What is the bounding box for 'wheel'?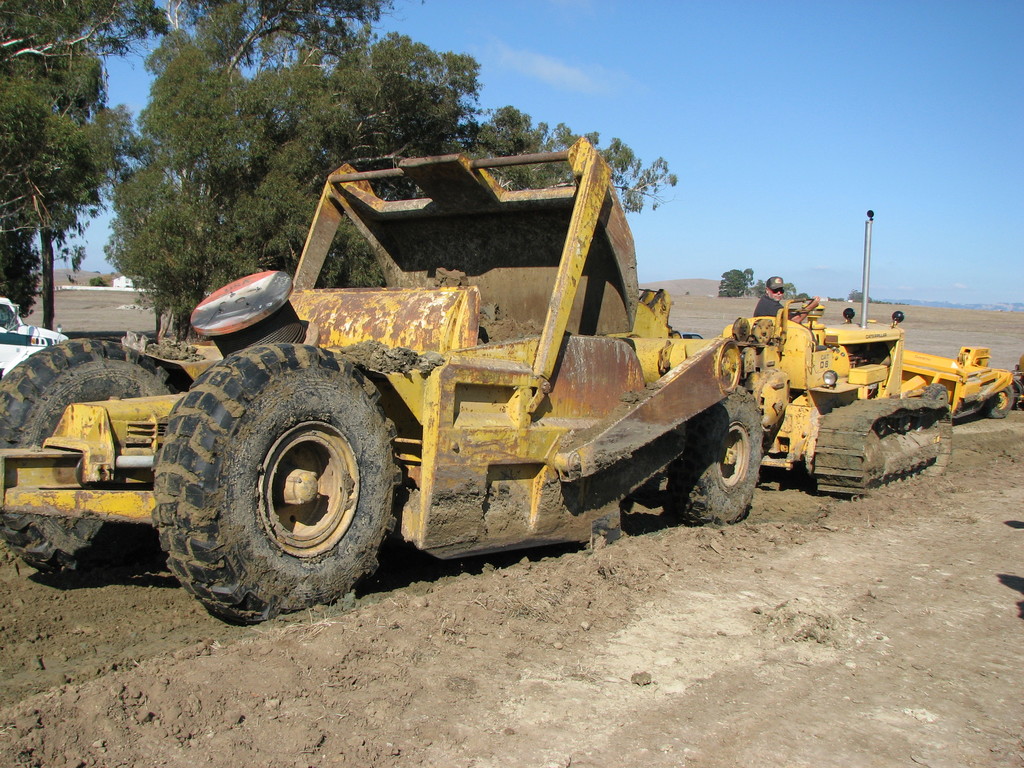
[x1=670, y1=388, x2=762, y2=525].
